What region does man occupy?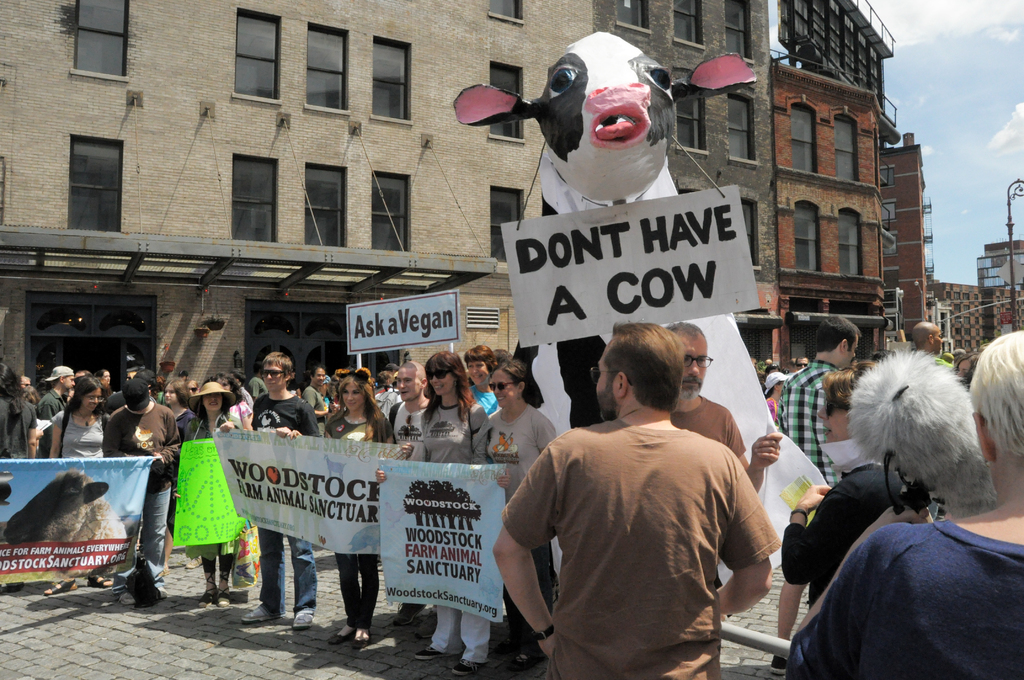
select_region(387, 362, 429, 624).
